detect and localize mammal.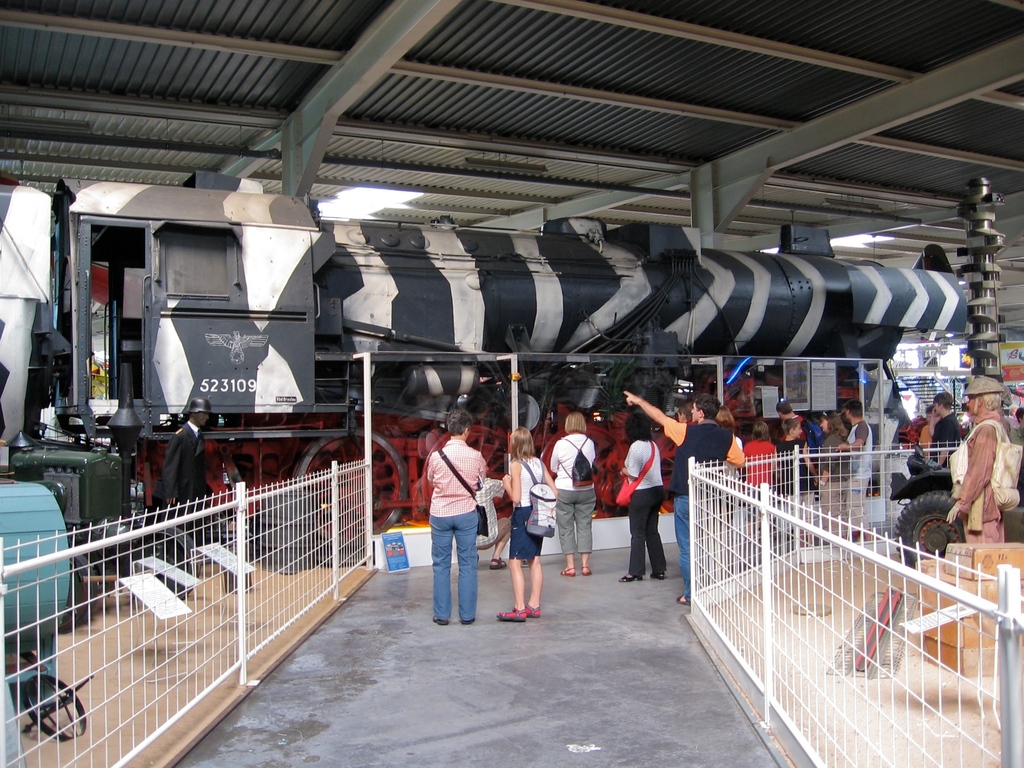
Localized at <bbox>951, 378, 1016, 541</bbox>.
